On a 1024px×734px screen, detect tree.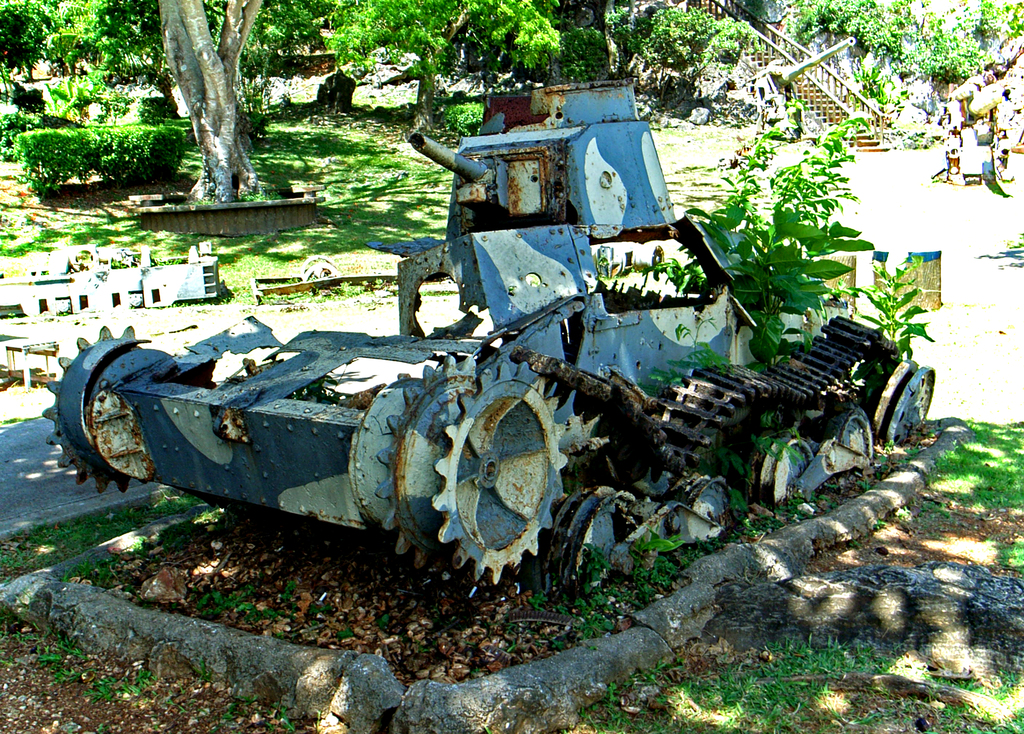
pyautogui.locateOnScreen(152, 0, 269, 206).
